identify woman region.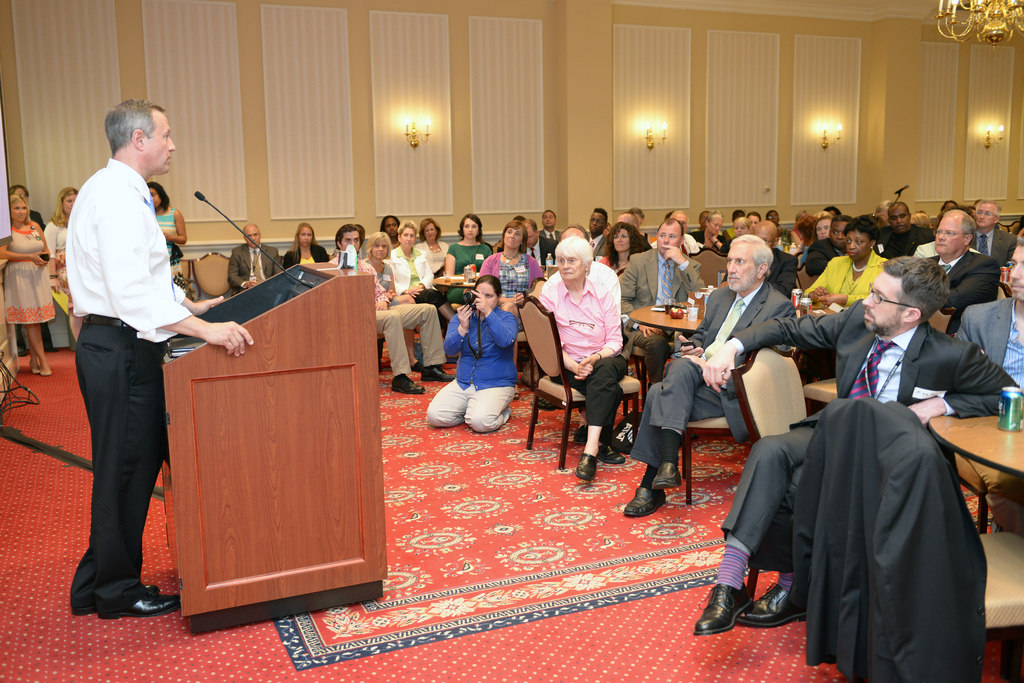
Region: [0,193,56,372].
